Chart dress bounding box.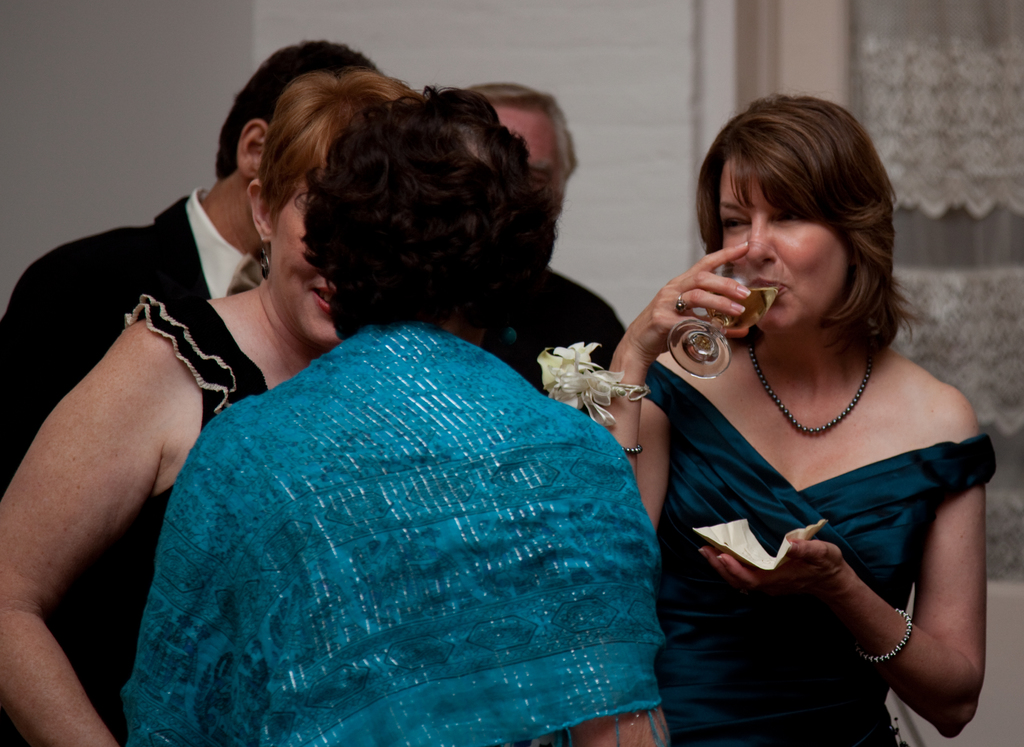
Charted: 636, 362, 998, 746.
